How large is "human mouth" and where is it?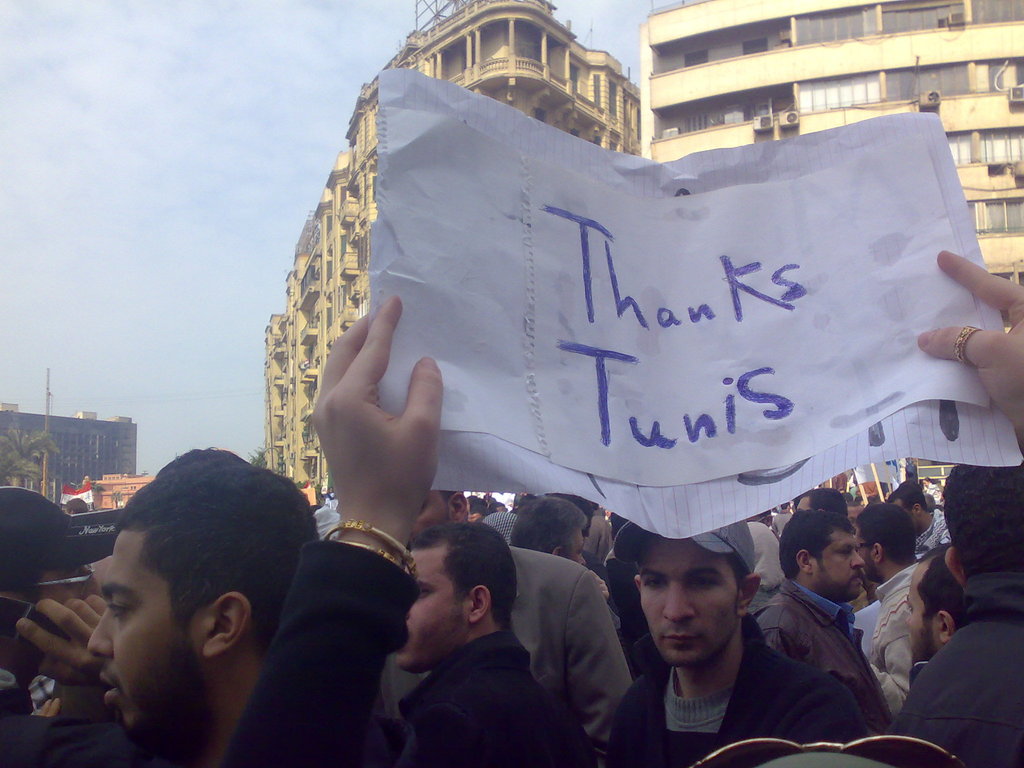
Bounding box: select_region(104, 675, 122, 709).
